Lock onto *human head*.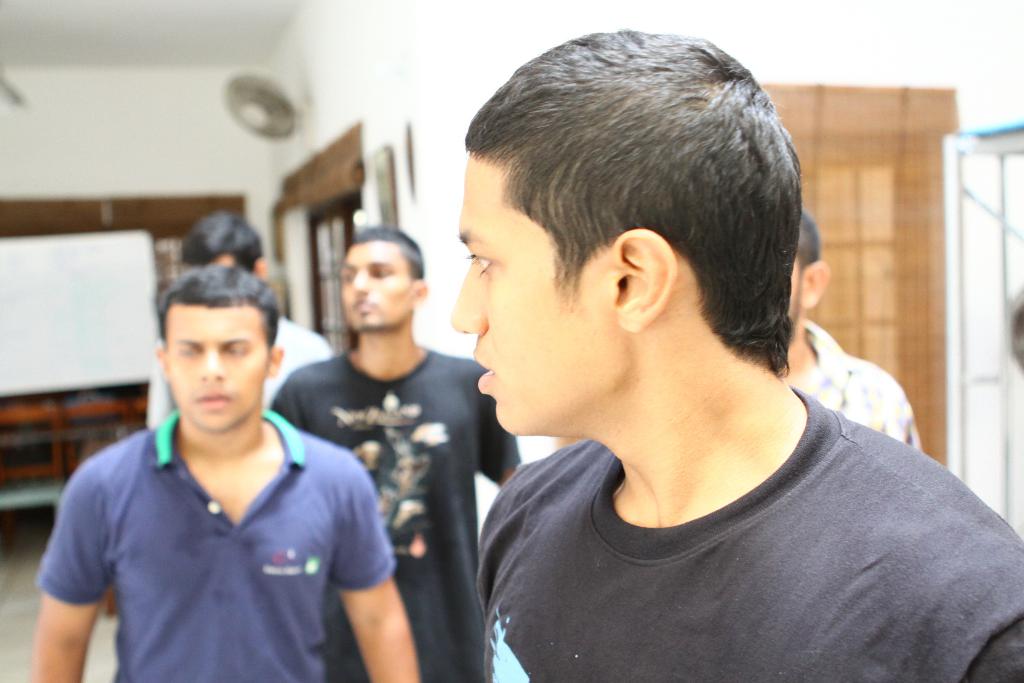
Locked: detection(784, 218, 830, 327).
